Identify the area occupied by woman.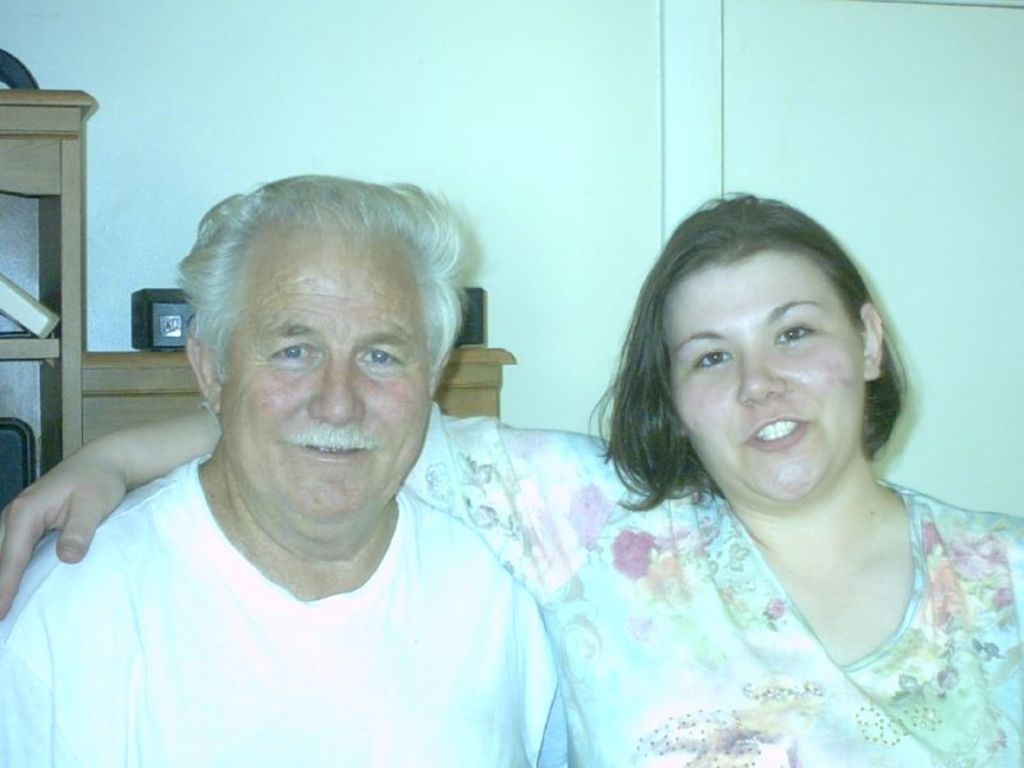
Area: (x1=0, y1=210, x2=1023, y2=767).
